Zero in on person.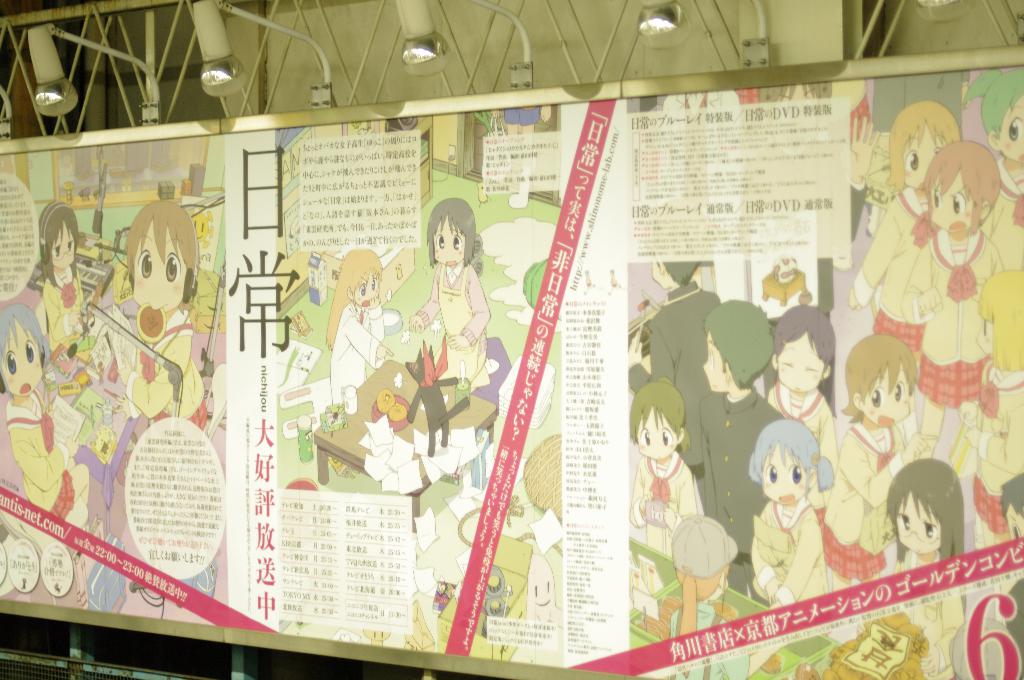
Zeroed in: (x1=755, y1=297, x2=845, y2=477).
